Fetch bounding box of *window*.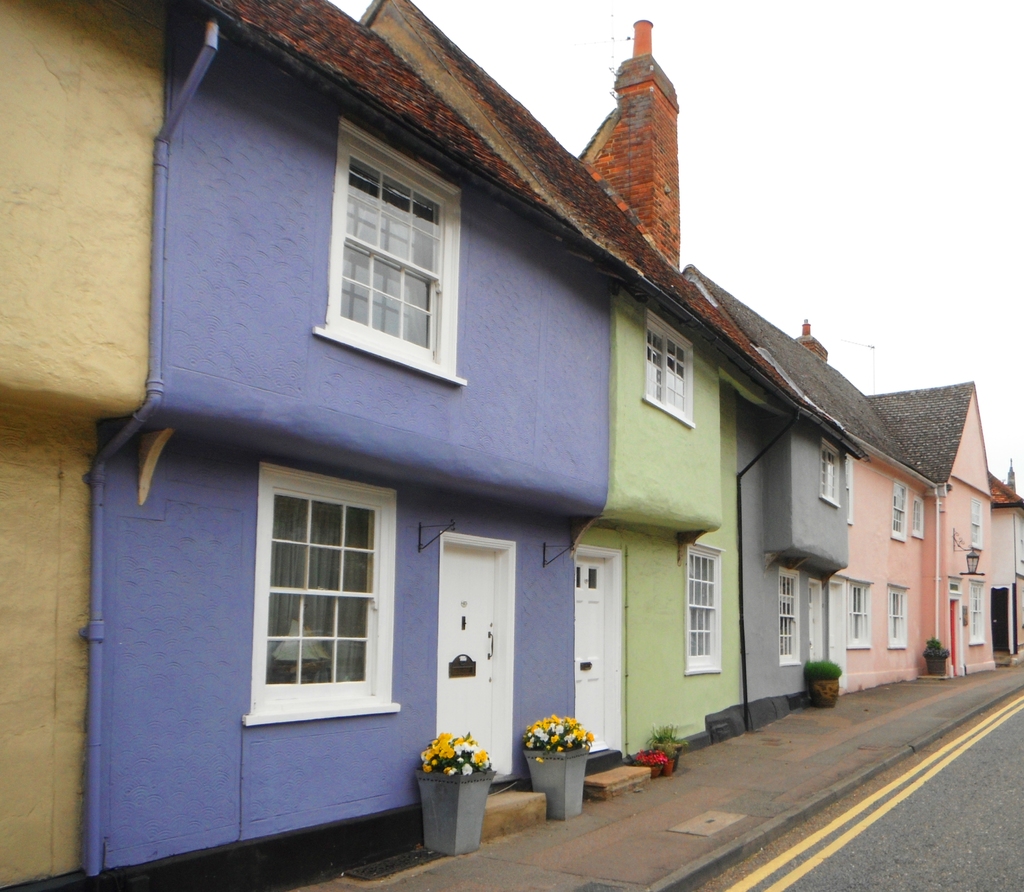
Bbox: box(893, 479, 908, 543).
